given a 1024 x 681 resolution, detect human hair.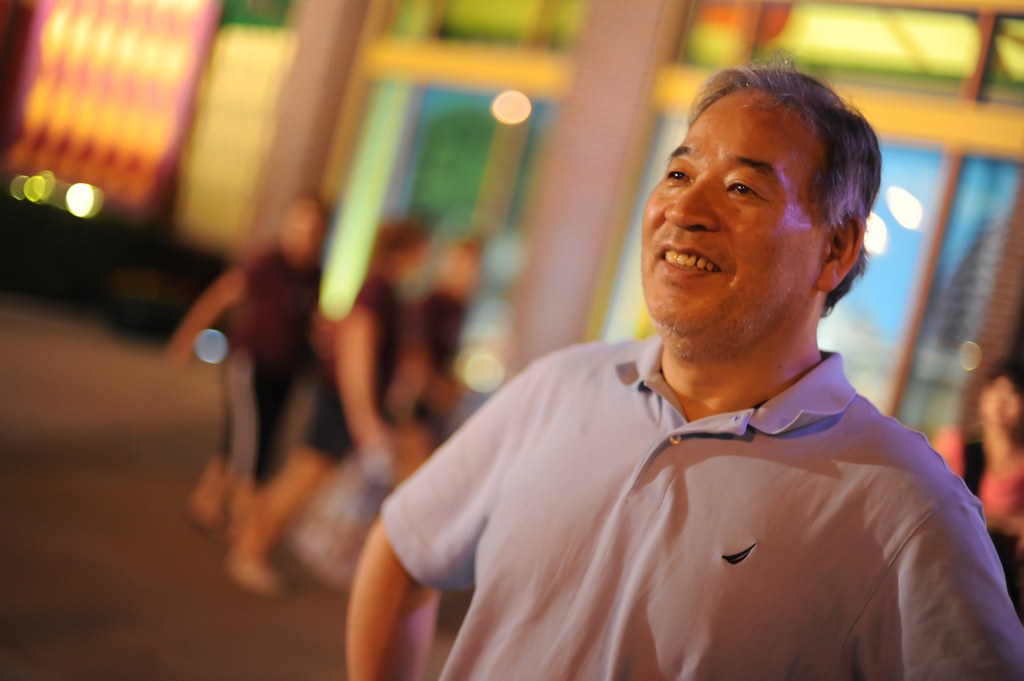
crop(659, 52, 875, 319).
